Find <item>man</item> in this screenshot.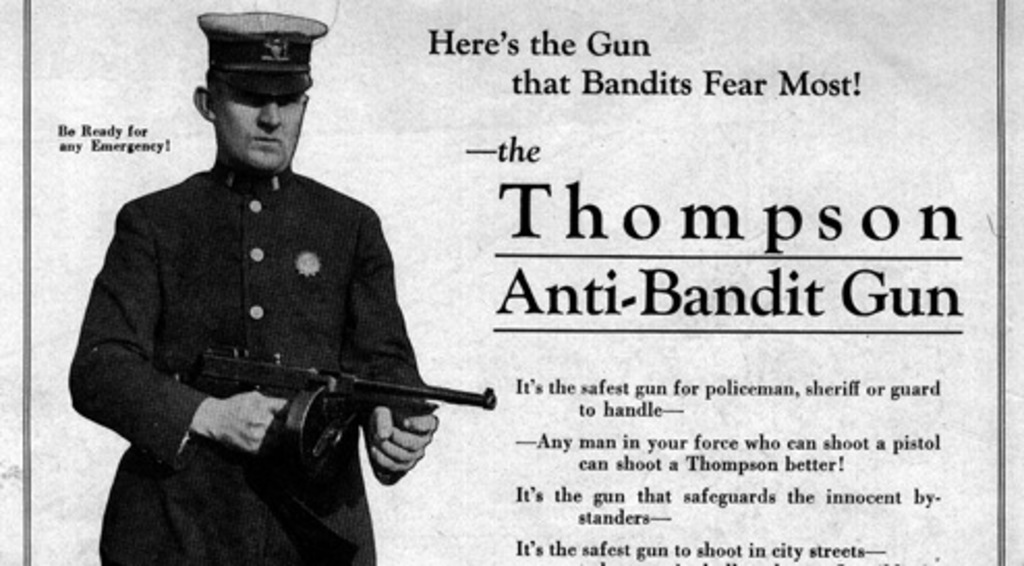
The bounding box for <item>man</item> is [66,0,479,539].
